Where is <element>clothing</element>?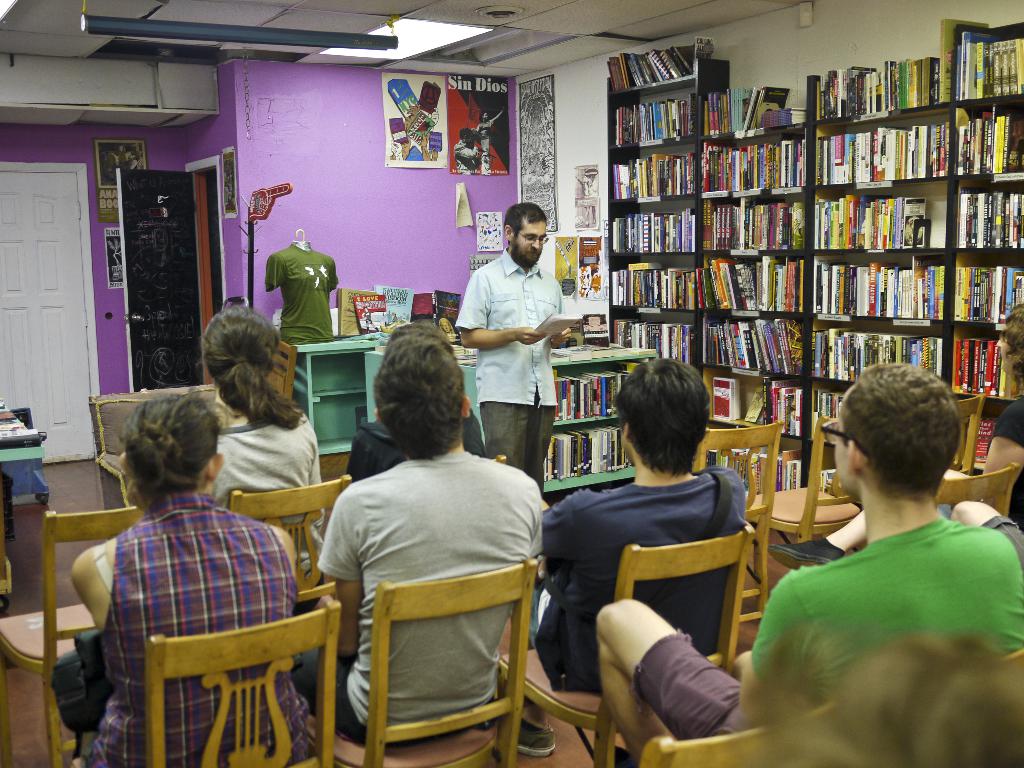
box(539, 484, 745, 691).
